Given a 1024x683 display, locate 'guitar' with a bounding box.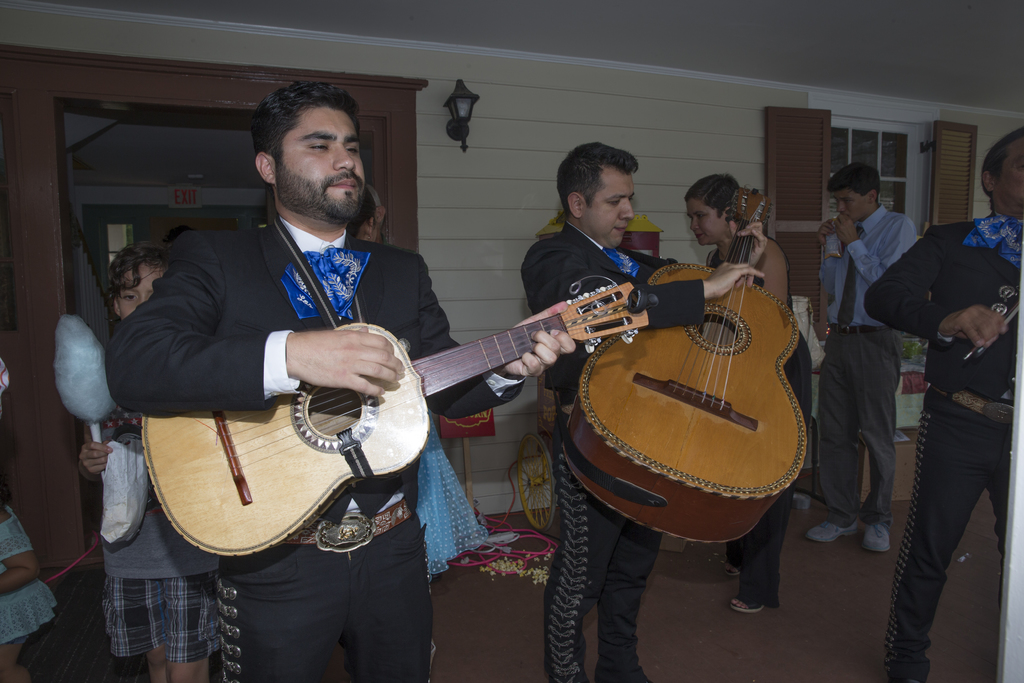
Located: (563,179,818,550).
